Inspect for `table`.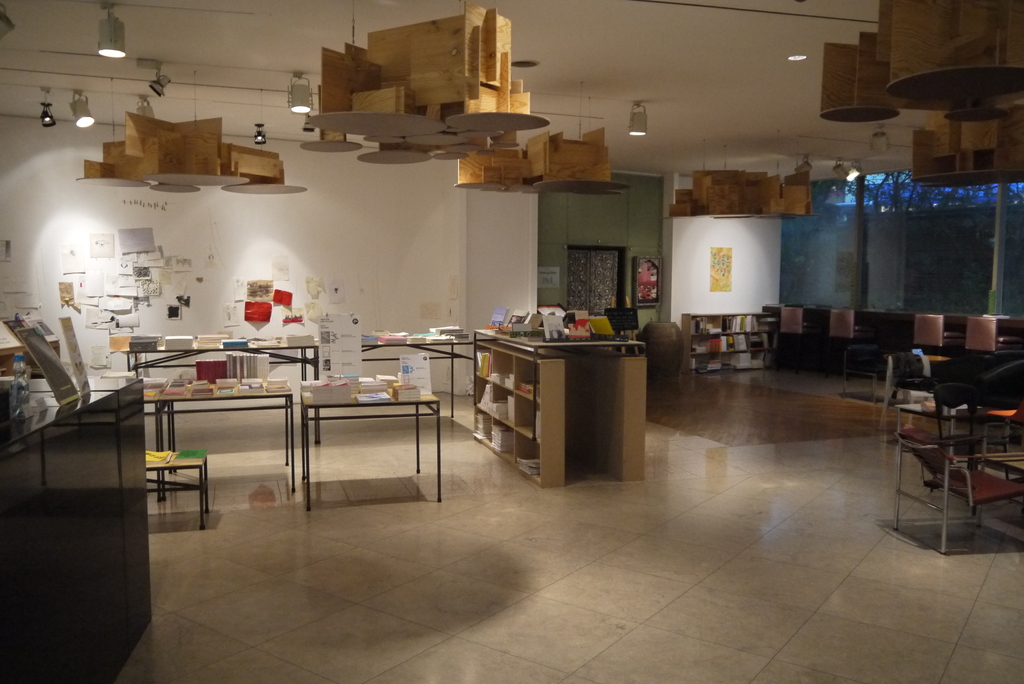
Inspection: box=[358, 338, 469, 419].
